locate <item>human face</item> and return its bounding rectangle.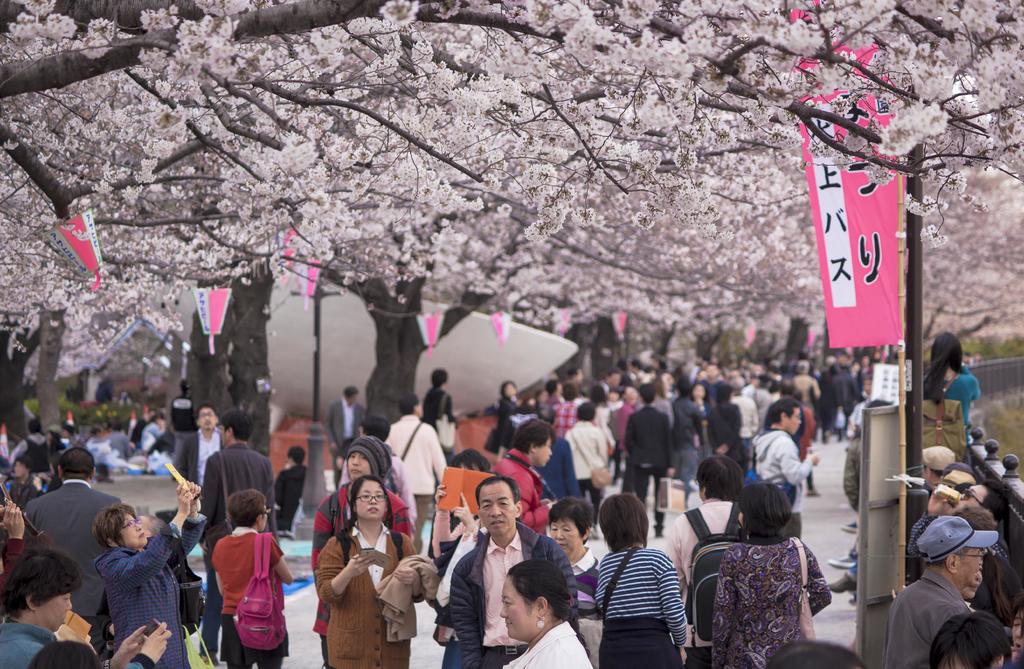
42, 594, 68, 633.
